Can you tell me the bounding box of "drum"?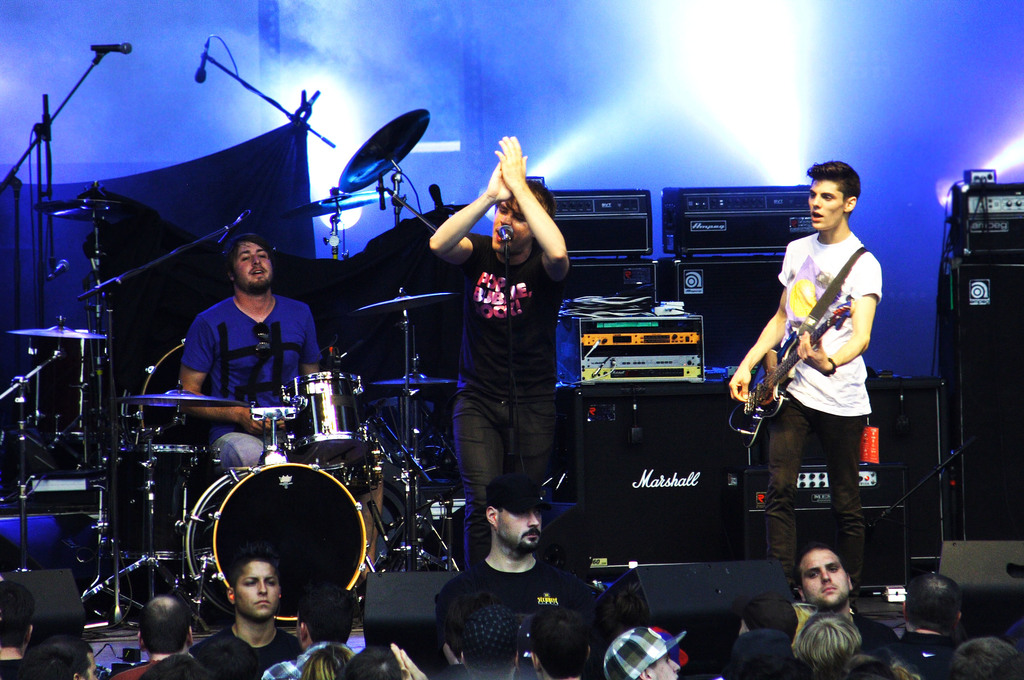
bbox(284, 369, 374, 473).
